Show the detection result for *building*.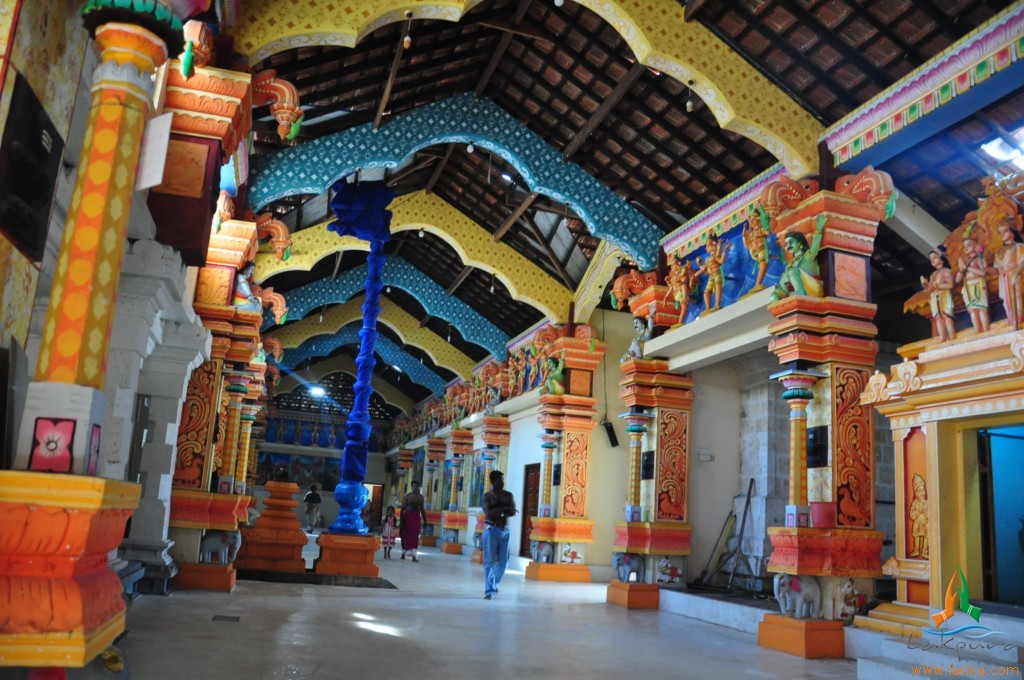
box=[0, 0, 1023, 677].
